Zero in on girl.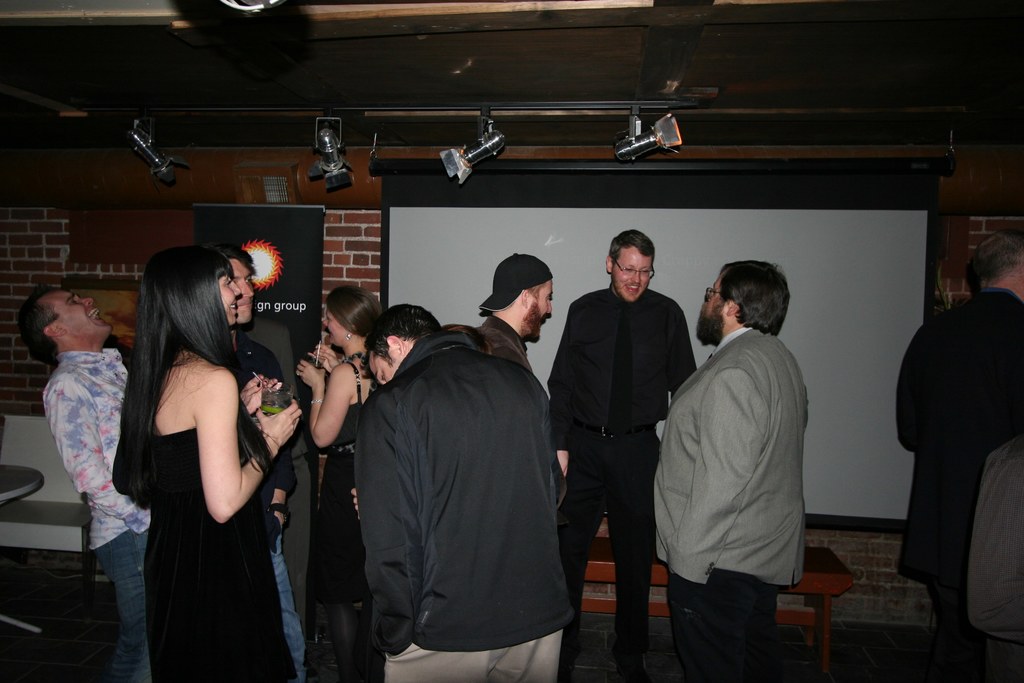
Zeroed in: bbox=[108, 247, 304, 682].
